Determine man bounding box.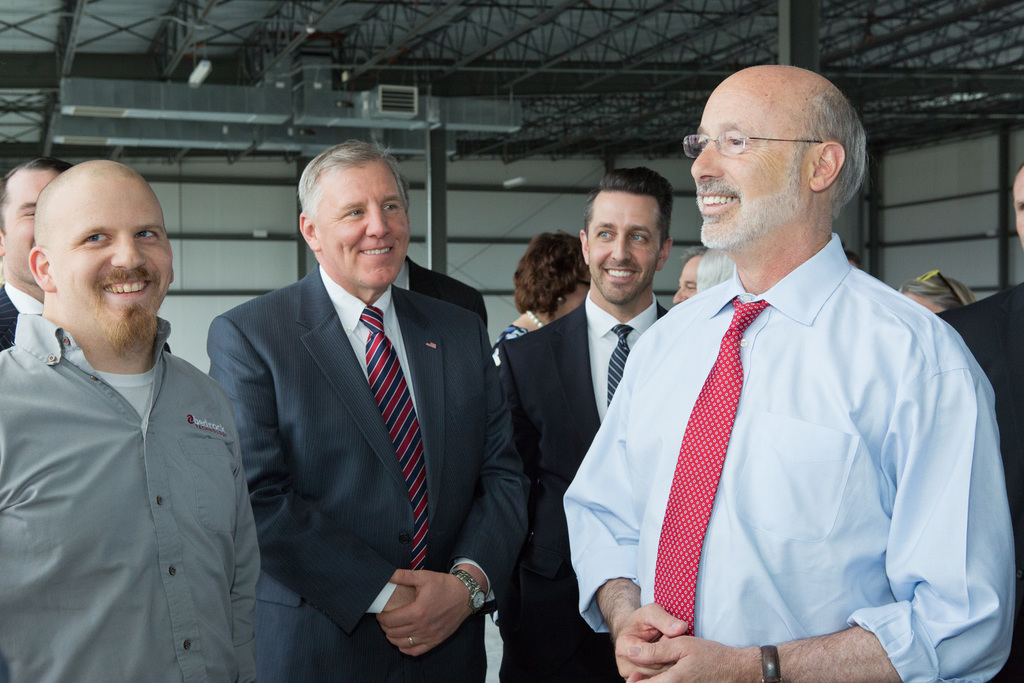
Determined: <region>199, 138, 531, 682</region>.
